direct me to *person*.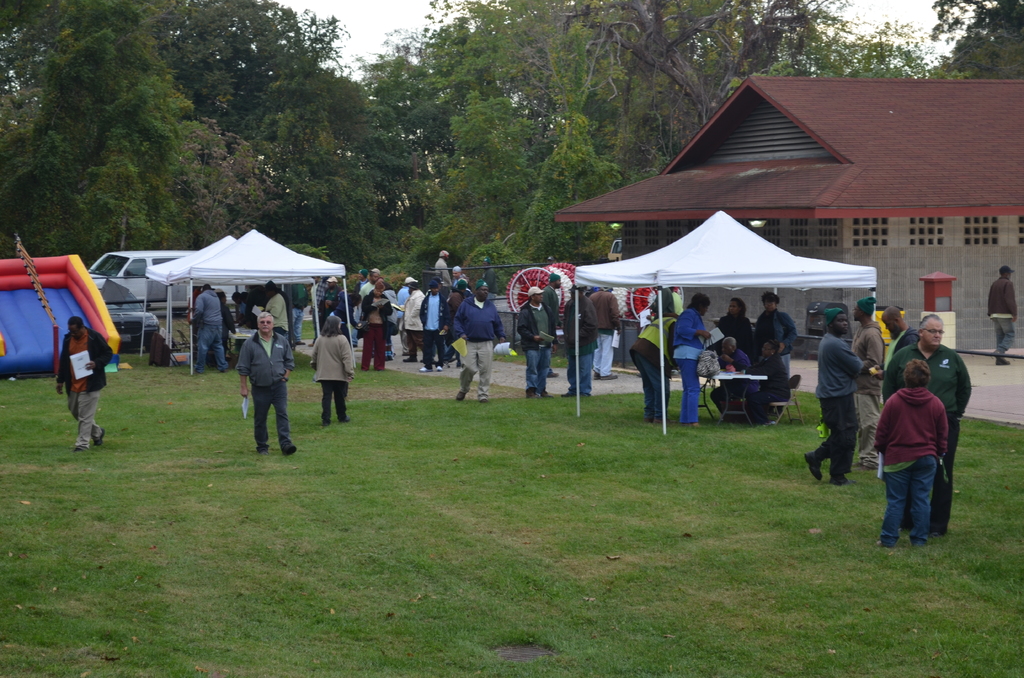
Direction: (806, 310, 876, 494).
